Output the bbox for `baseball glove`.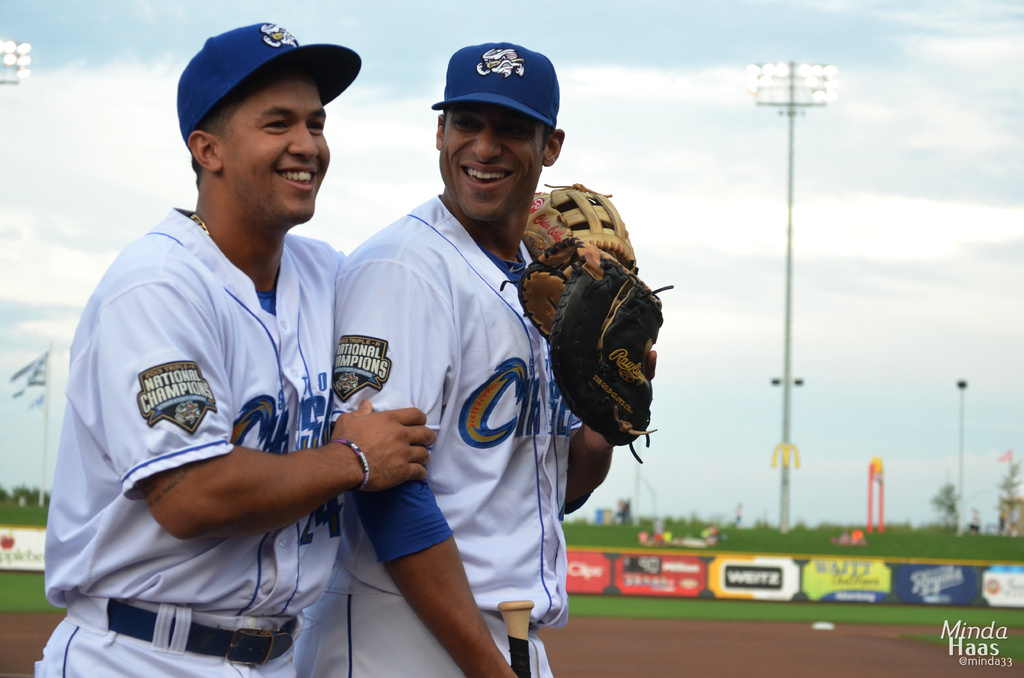
{"left": 501, "top": 236, "right": 676, "bottom": 466}.
